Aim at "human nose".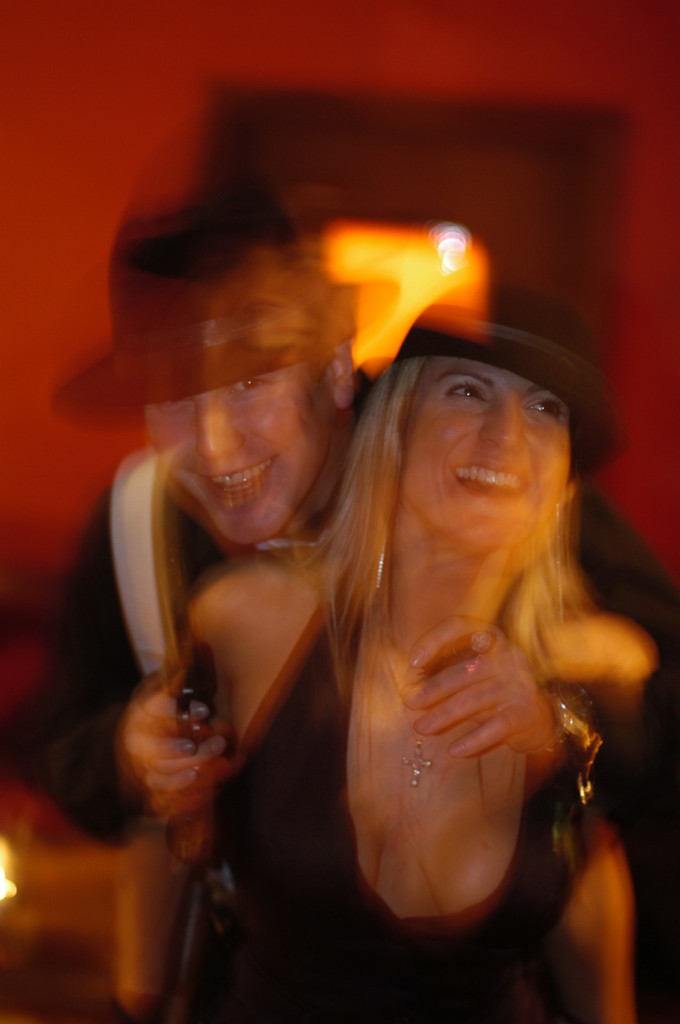
Aimed at 478:389:525:451.
